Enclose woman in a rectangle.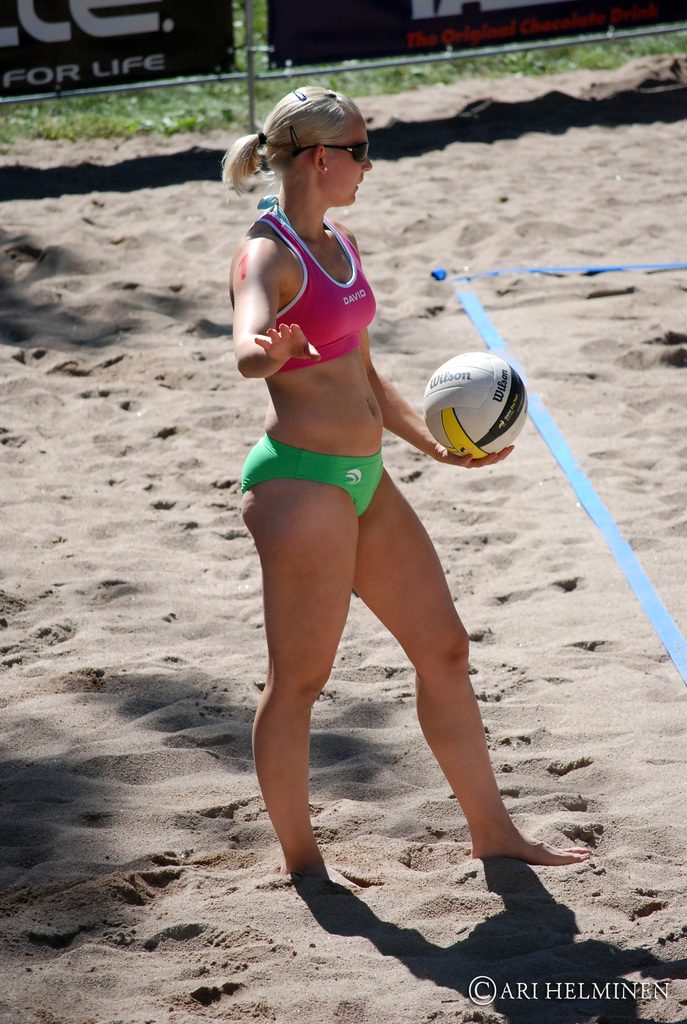
left=226, top=102, right=548, bottom=915.
